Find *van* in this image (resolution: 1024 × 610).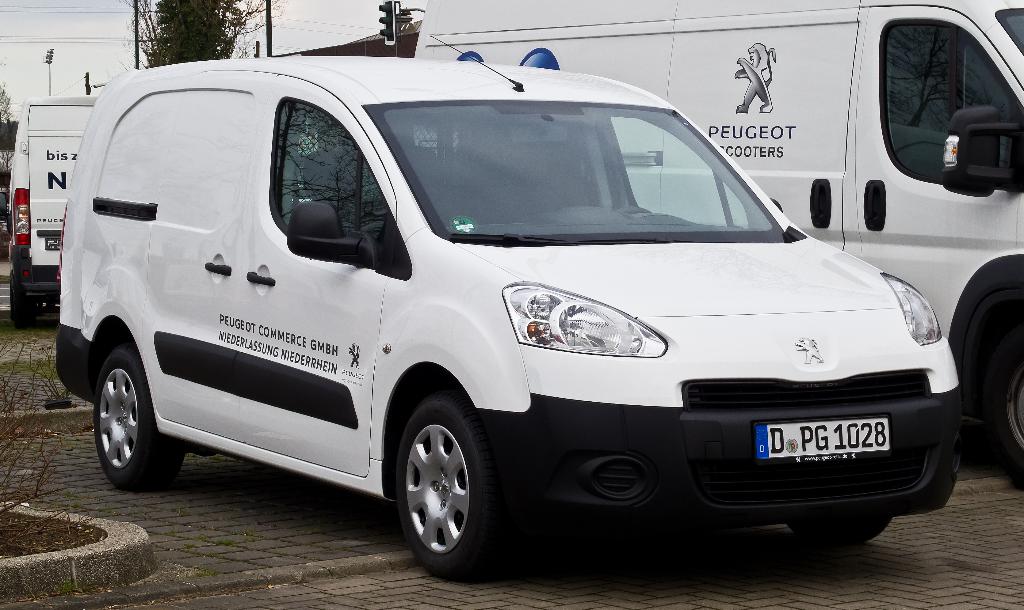
box=[413, 0, 1023, 483].
